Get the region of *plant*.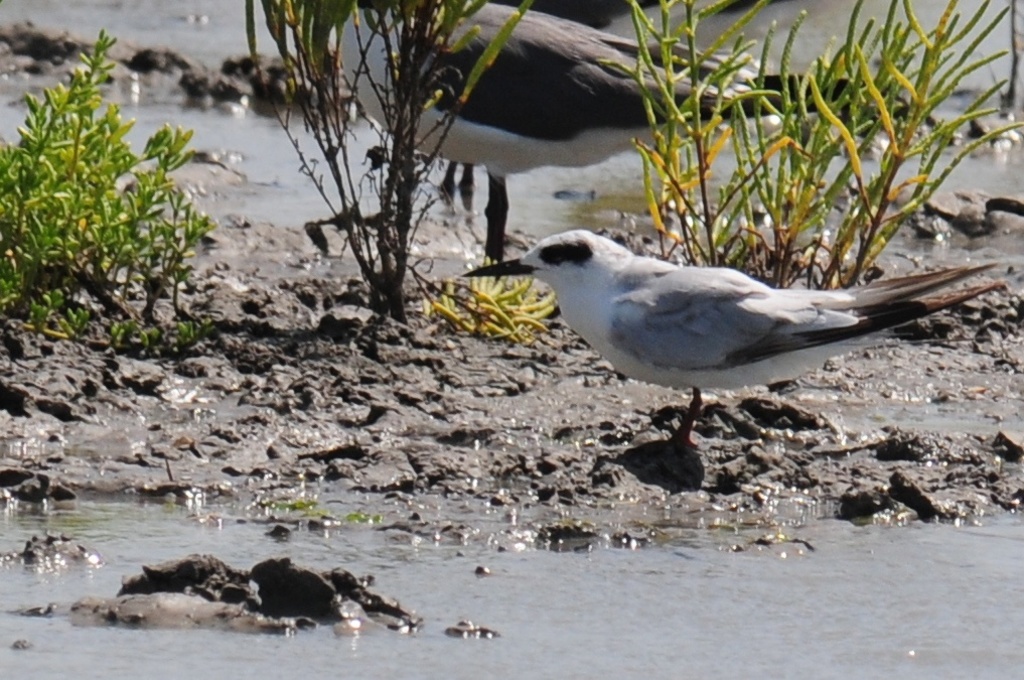
[414,257,553,346].
